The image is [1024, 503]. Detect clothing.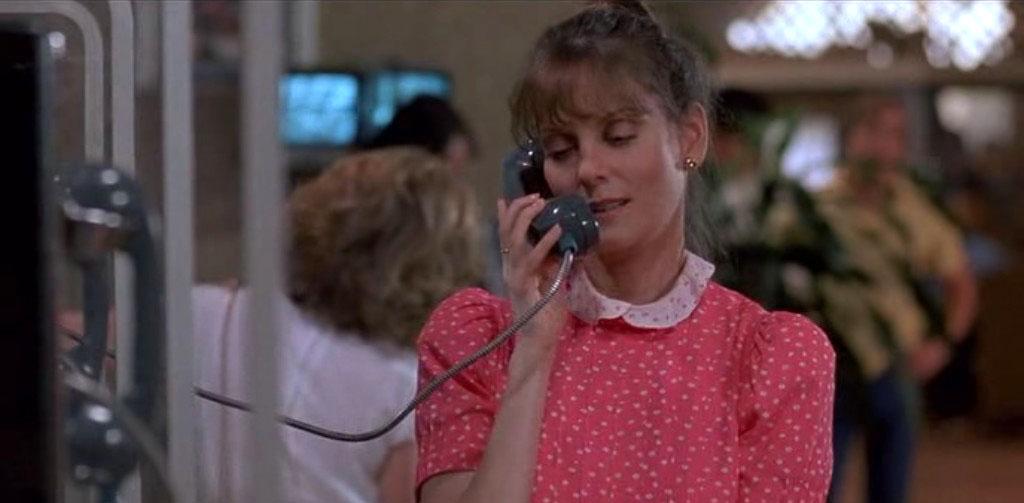
Detection: region(435, 189, 850, 502).
